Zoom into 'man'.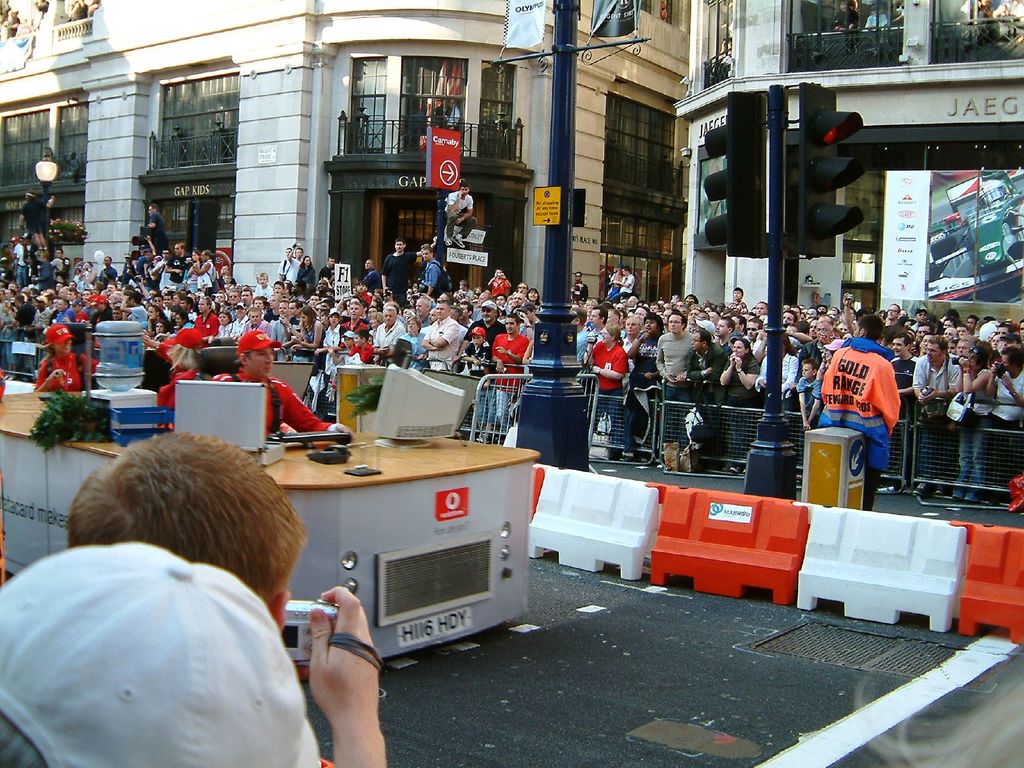
Zoom target: box=[827, 0, 858, 58].
